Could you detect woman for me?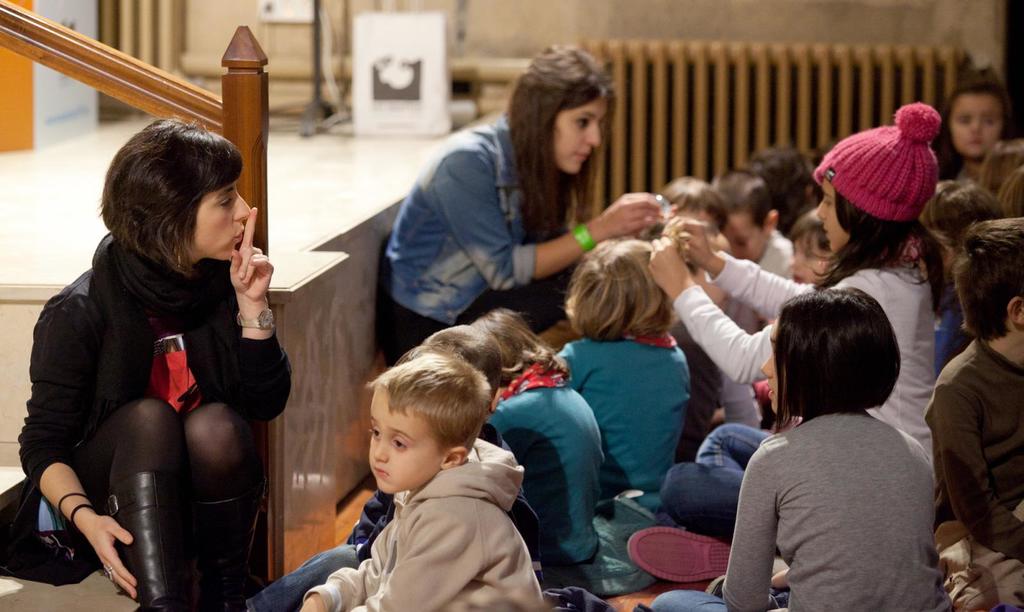
Detection result: bbox=[30, 109, 292, 611].
